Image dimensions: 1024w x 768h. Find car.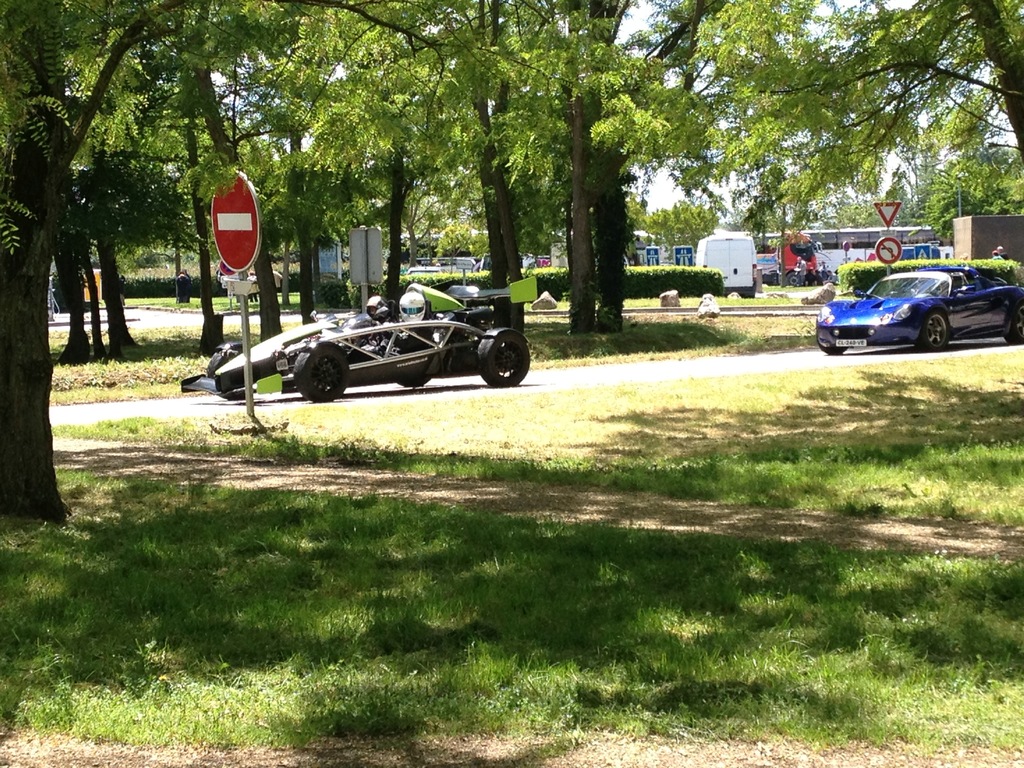
Rect(181, 277, 538, 404).
